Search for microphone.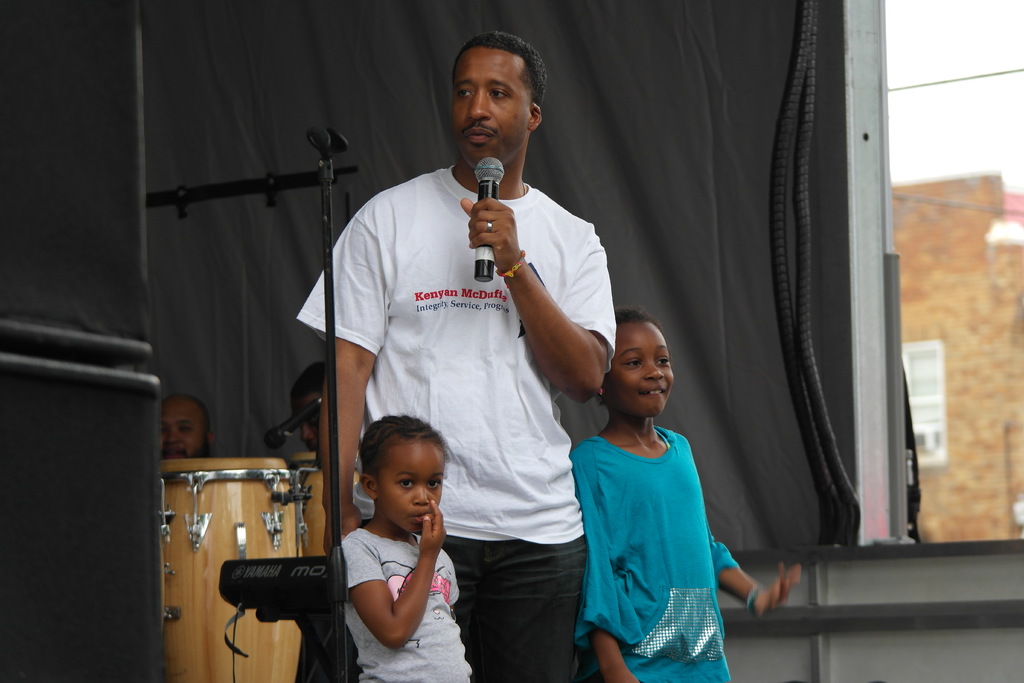
Found at region(262, 388, 320, 447).
